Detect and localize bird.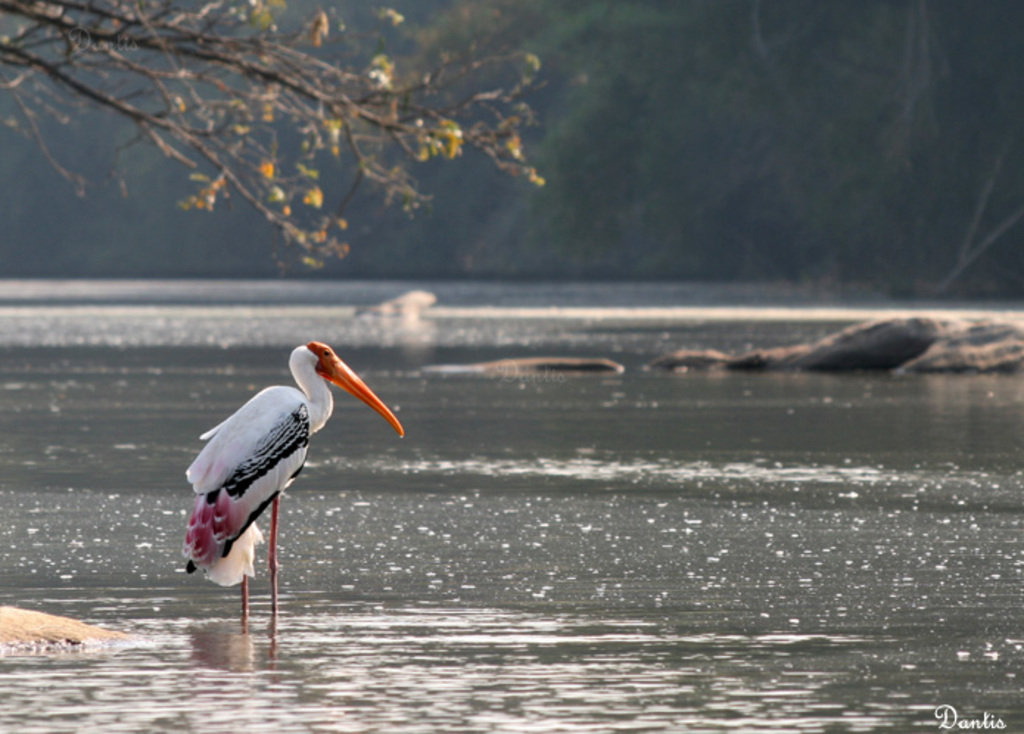
Localized at [165,335,399,631].
